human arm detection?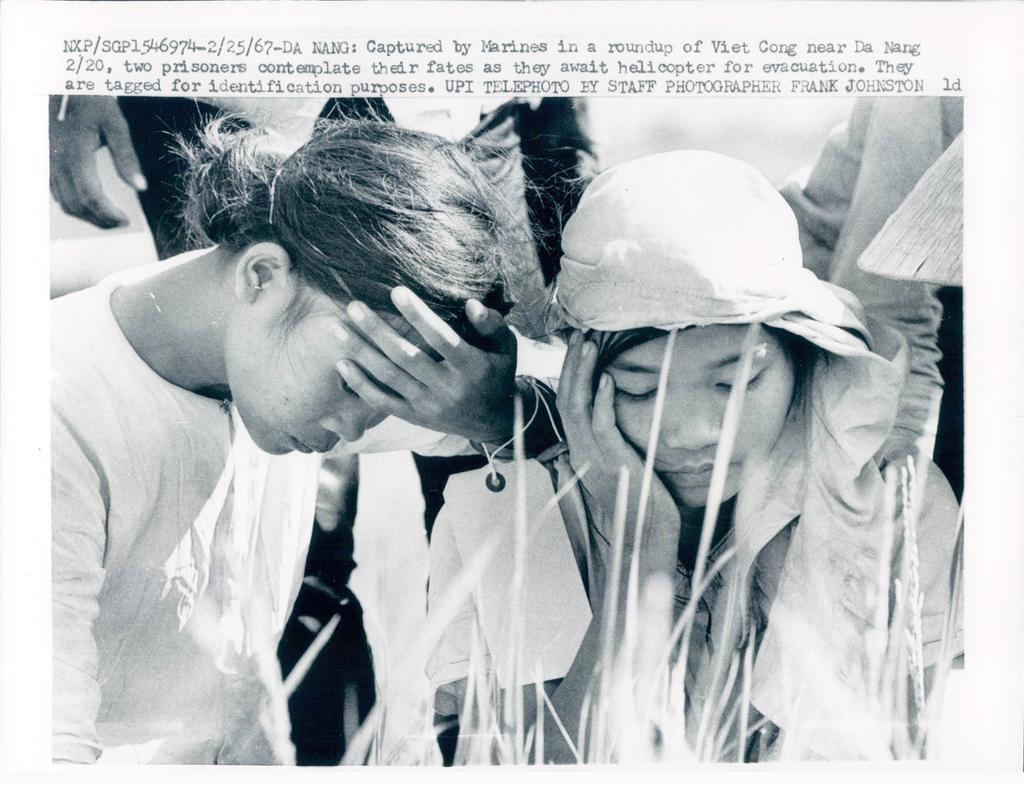
335/290/555/461
